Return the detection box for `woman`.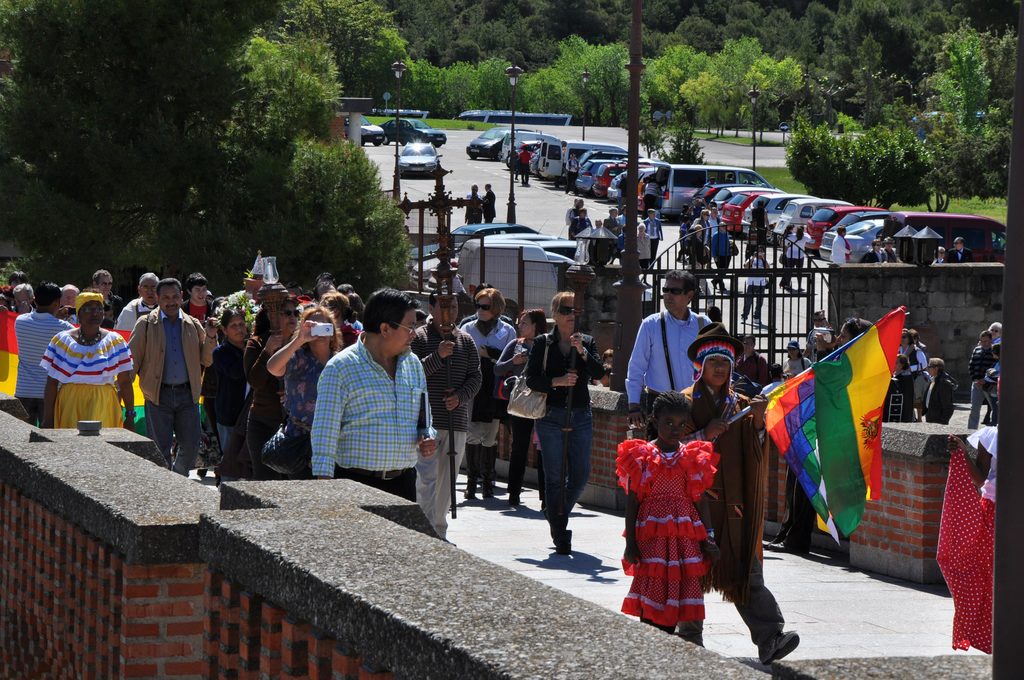
<region>504, 287, 606, 555</region>.
